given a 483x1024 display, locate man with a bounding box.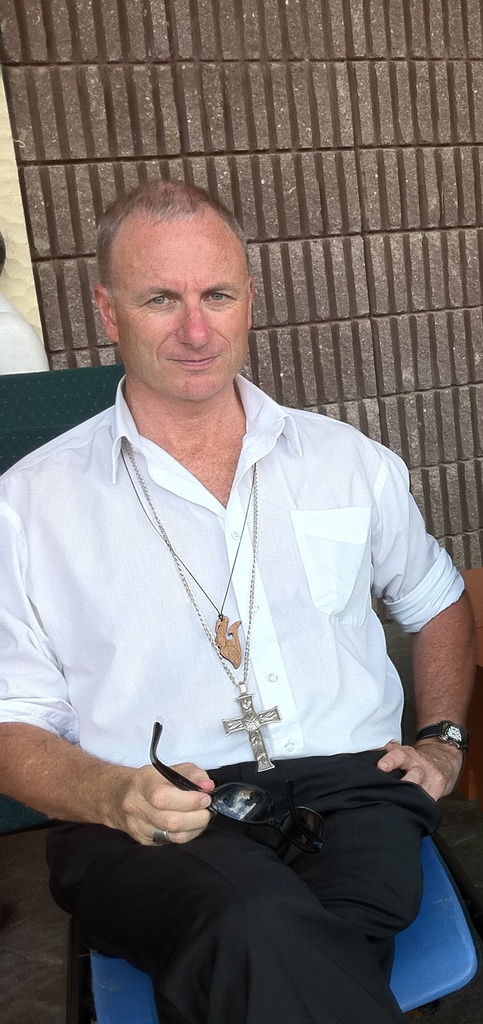
Located: 17, 181, 461, 993.
